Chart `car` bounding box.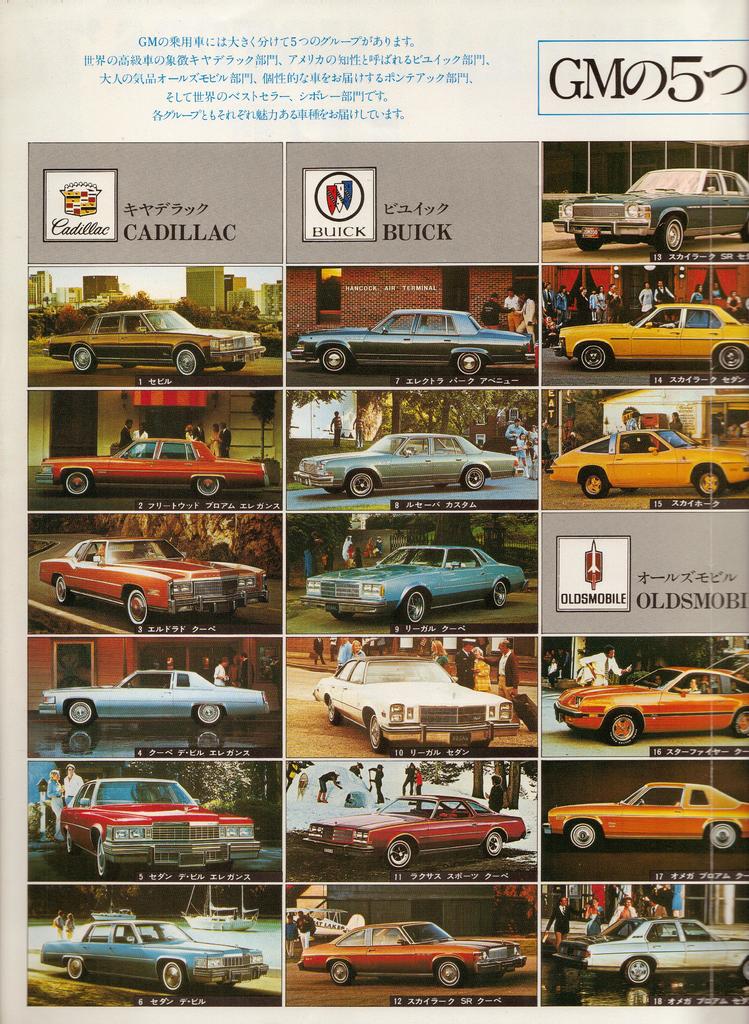
Charted: Rect(557, 297, 748, 365).
